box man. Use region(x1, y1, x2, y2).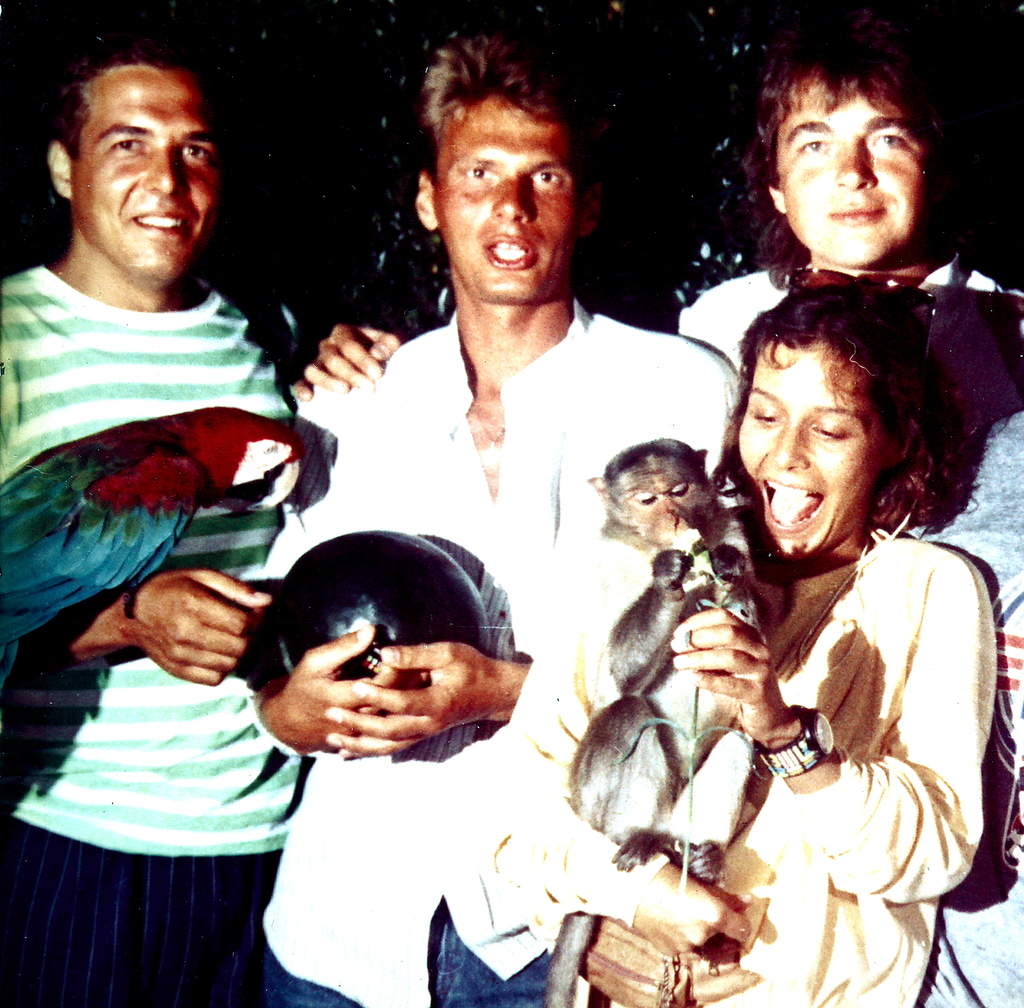
region(245, 23, 745, 1007).
